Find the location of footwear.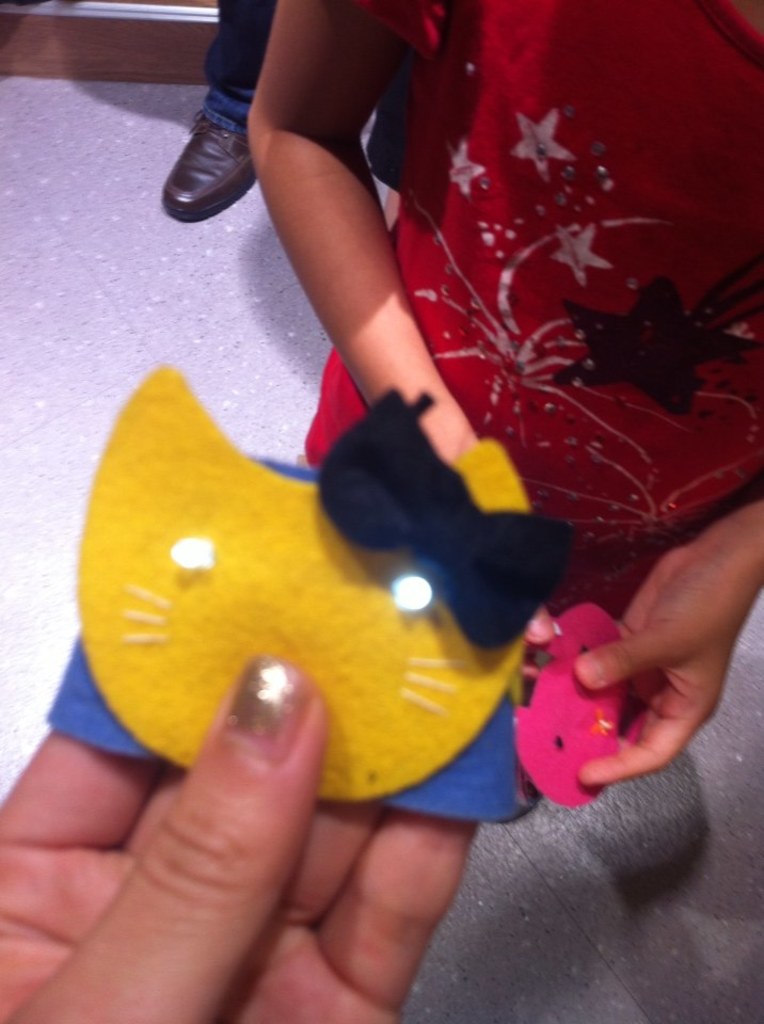
Location: <bbox>156, 112, 265, 222</bbox>.
